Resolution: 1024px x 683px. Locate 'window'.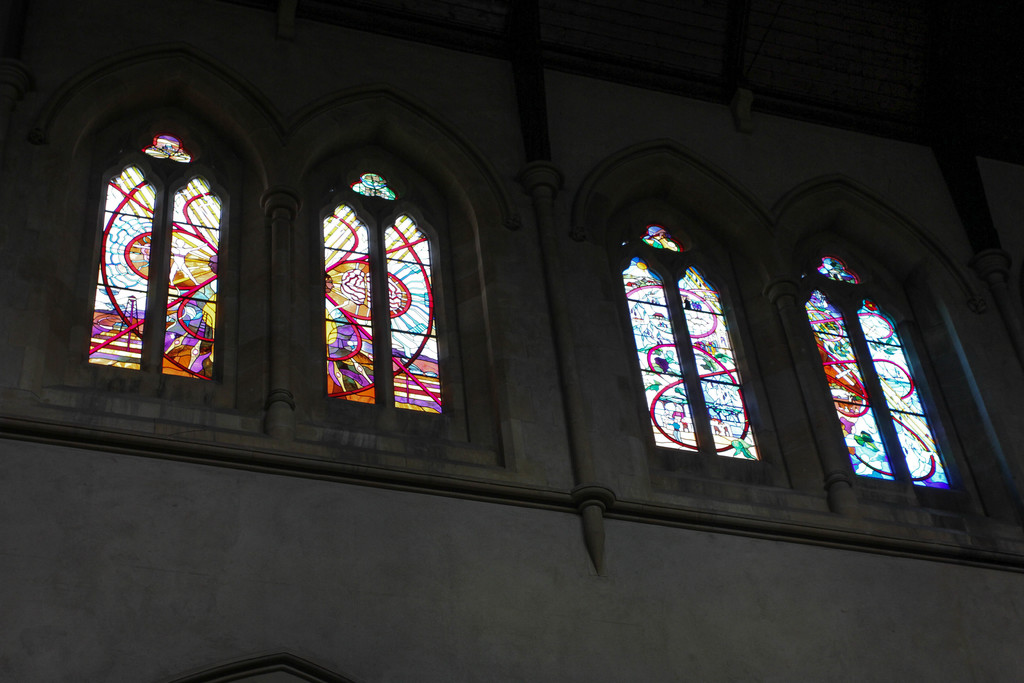
44, 94, 239, 413.
